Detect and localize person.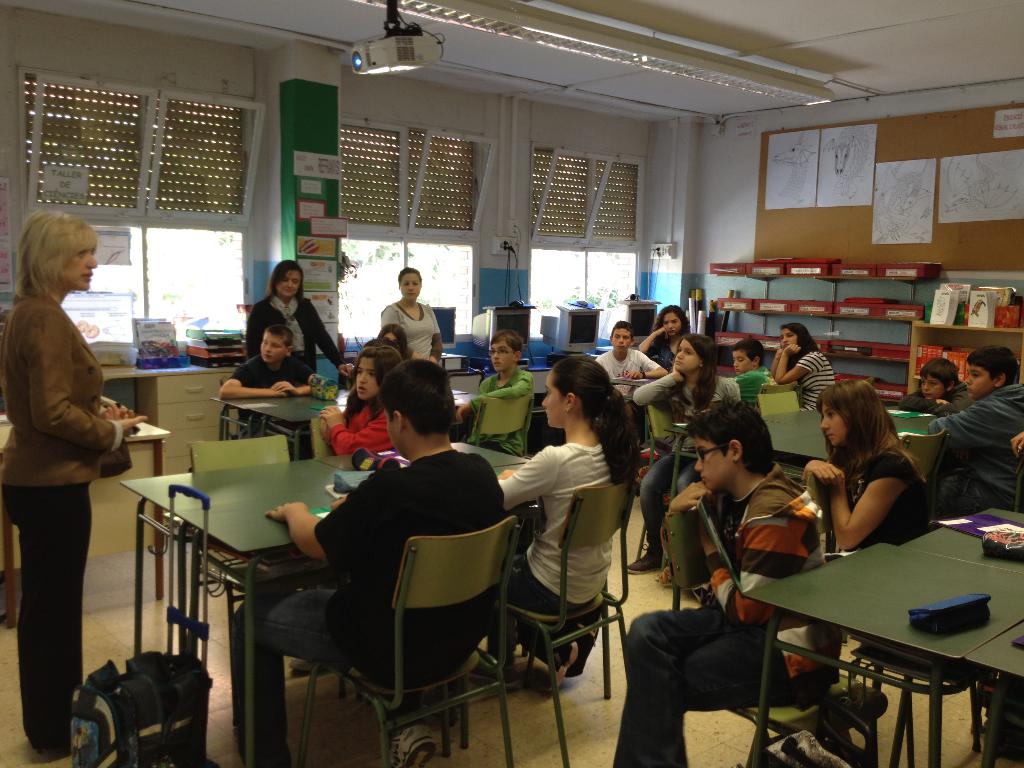
Localized at [508, 351, 638, 648].
